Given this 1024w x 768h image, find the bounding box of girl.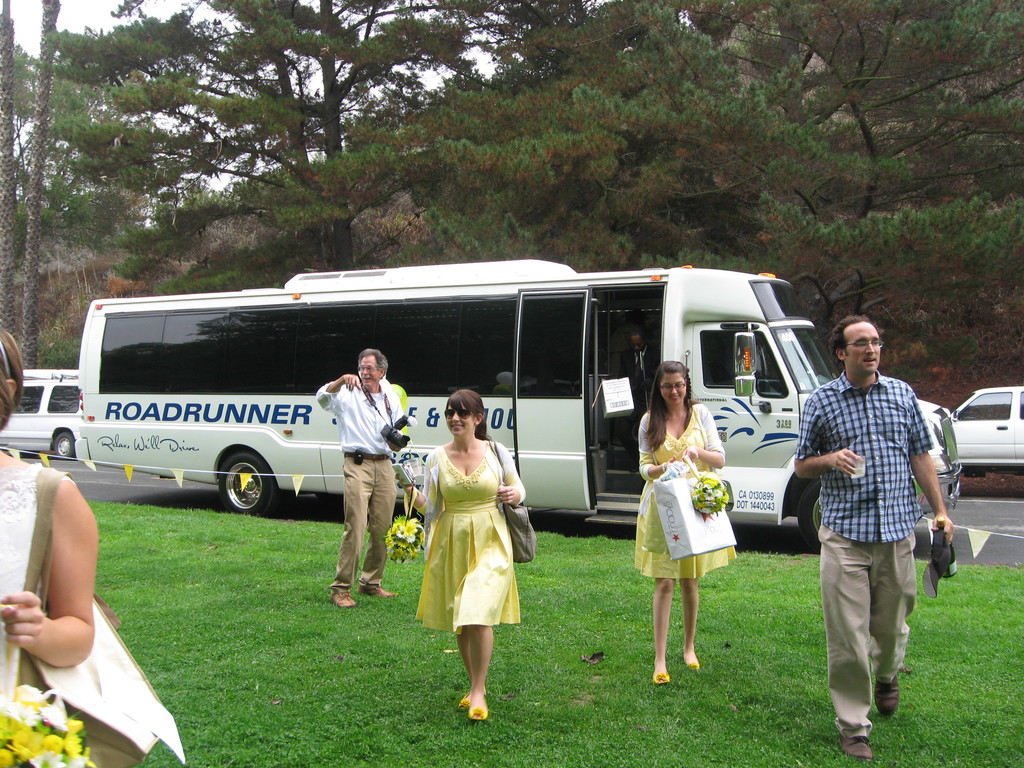
x1=637, y1=358, x2=738, y2=686.
